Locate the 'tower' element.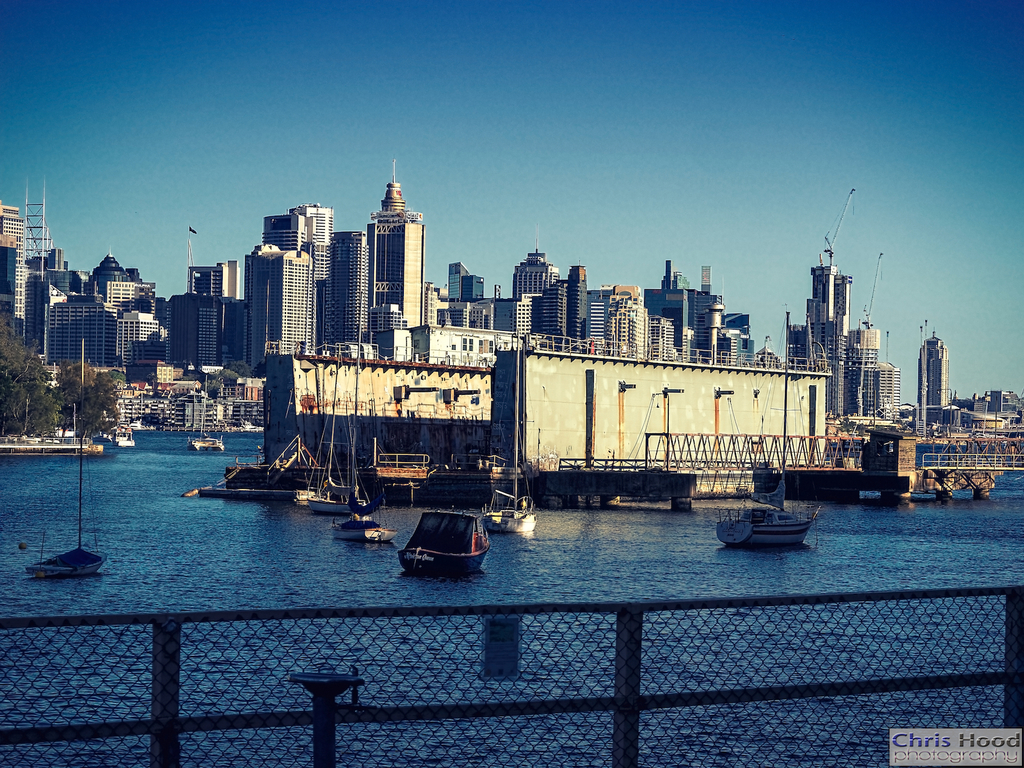
Element bbox: x1=723, y1=326, x2=747, y2=368.
